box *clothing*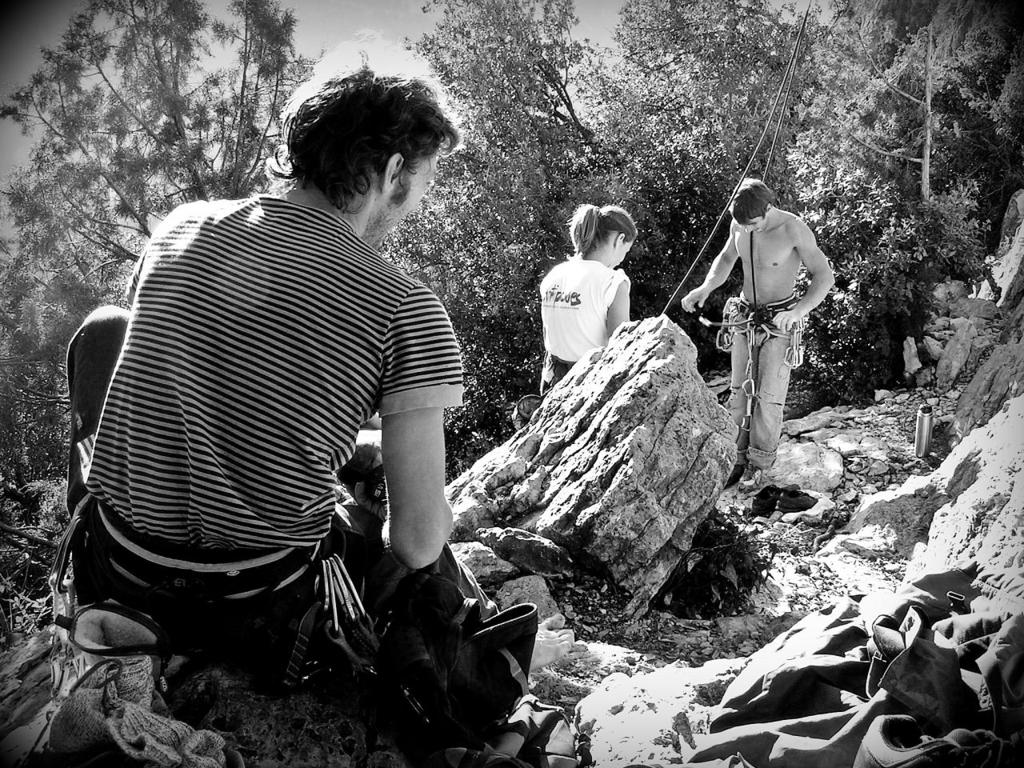
(x1=540, y1=252, x2=636, y2=398)
